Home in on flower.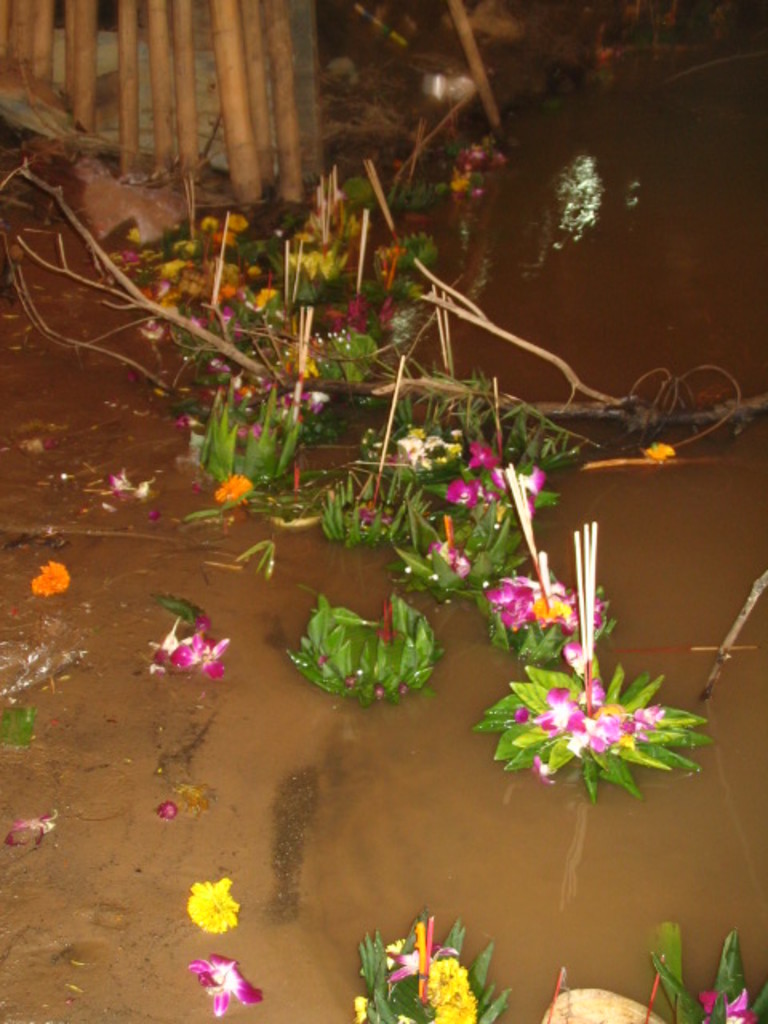
Homed in at bbox(165, 629, 230, 677).
